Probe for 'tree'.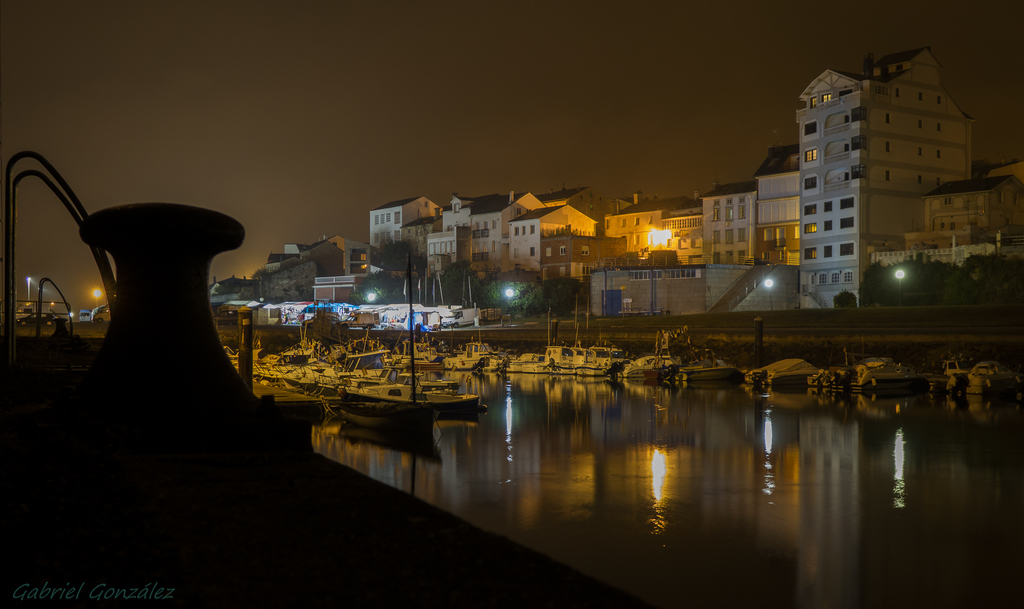
Probe result: (374,232,412,282).
